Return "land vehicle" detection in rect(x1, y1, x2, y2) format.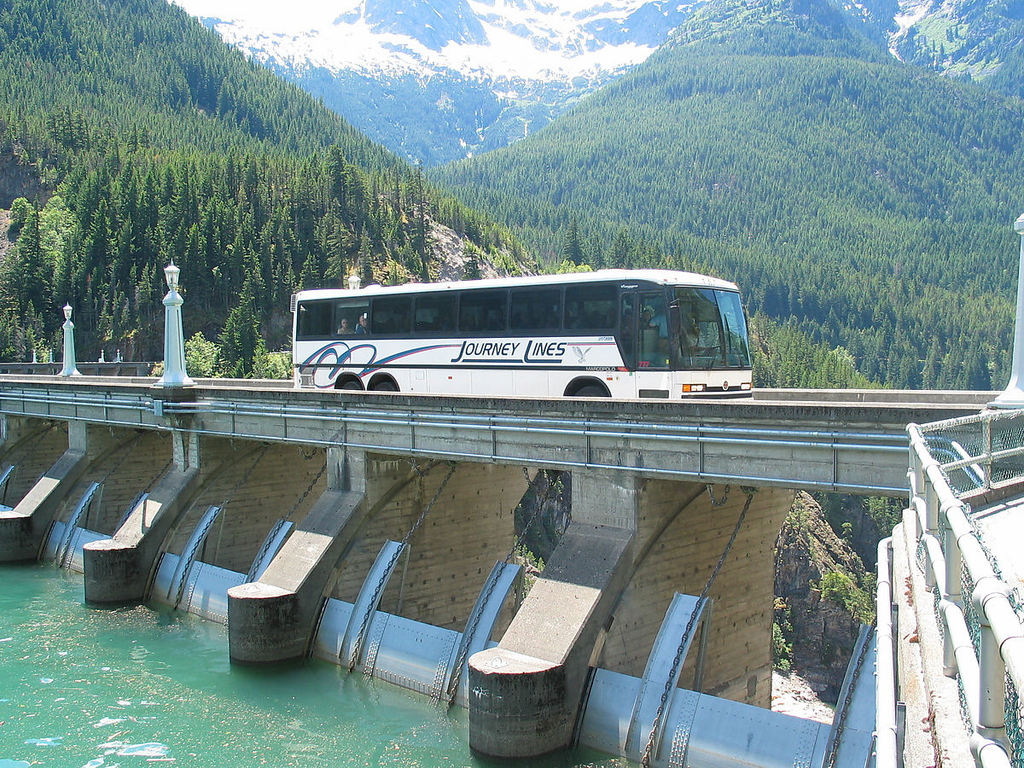
rect(311, 273, 765, 421).
